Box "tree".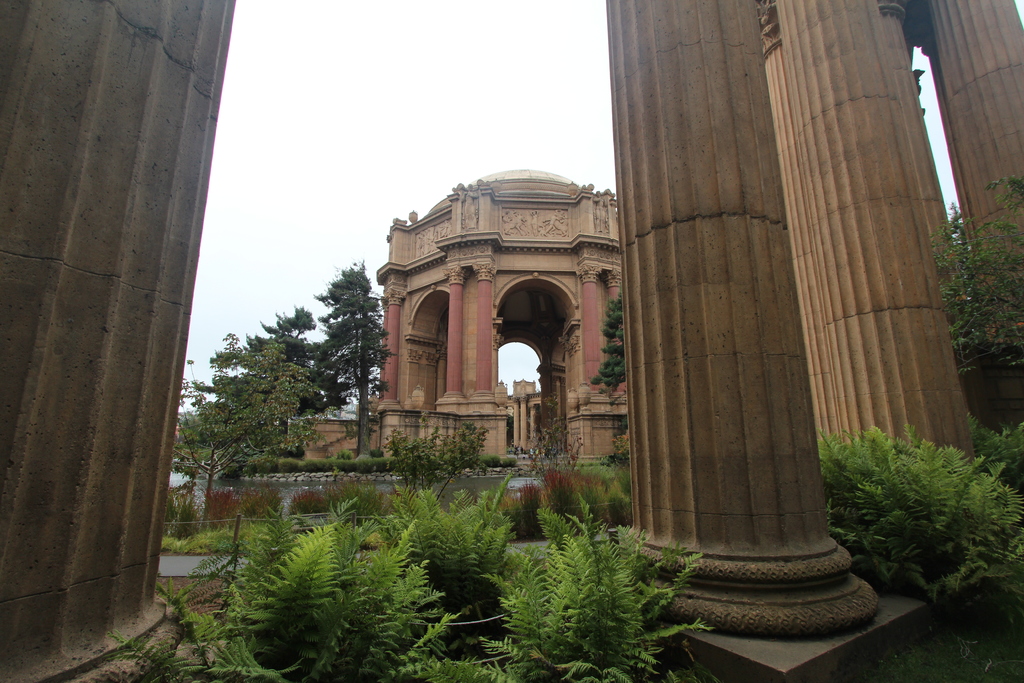
(left=178, top=332, right=326, bottom=534).
